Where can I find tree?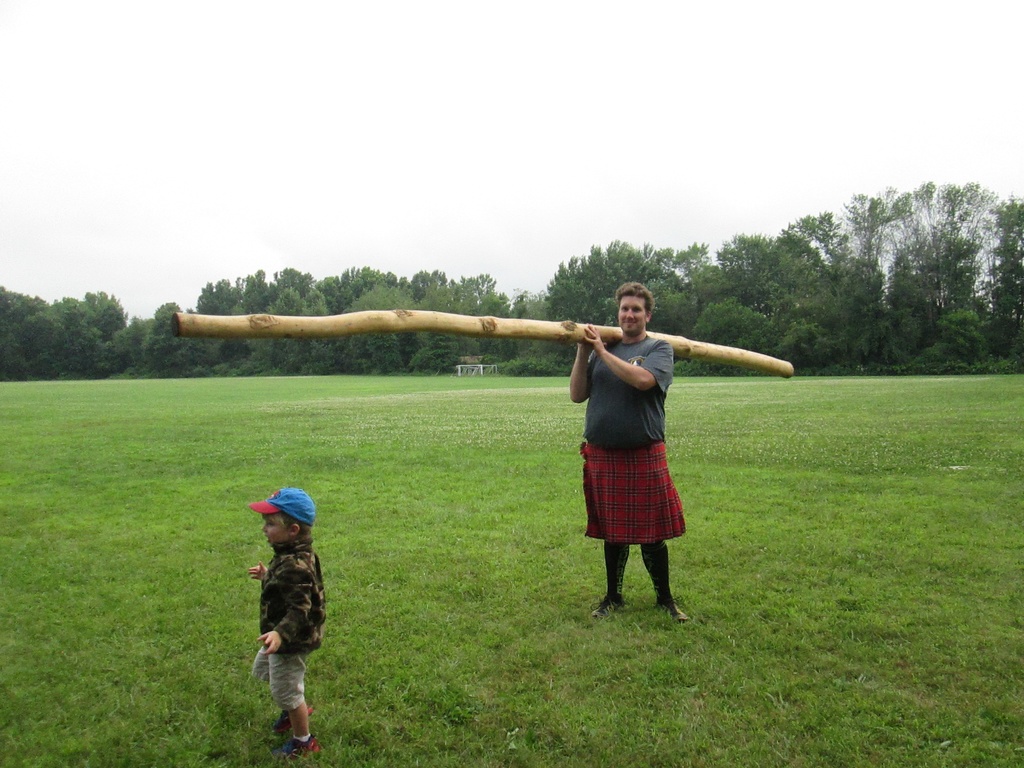
You can find it at rect(112, 312, 161, 372).
